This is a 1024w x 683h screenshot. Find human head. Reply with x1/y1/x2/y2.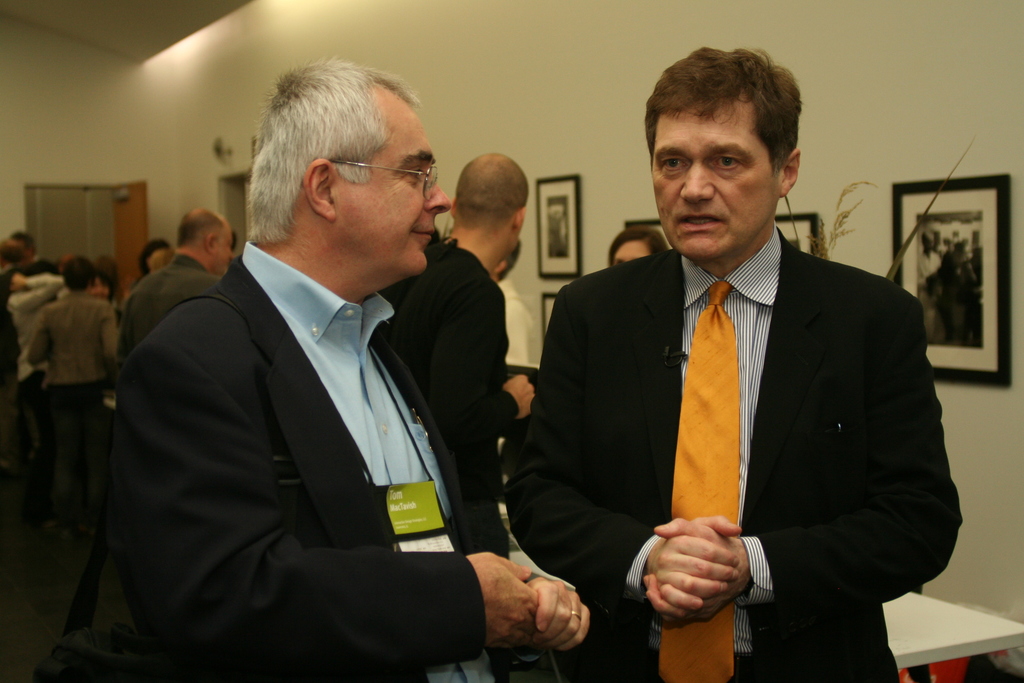
181/201/238/274.
